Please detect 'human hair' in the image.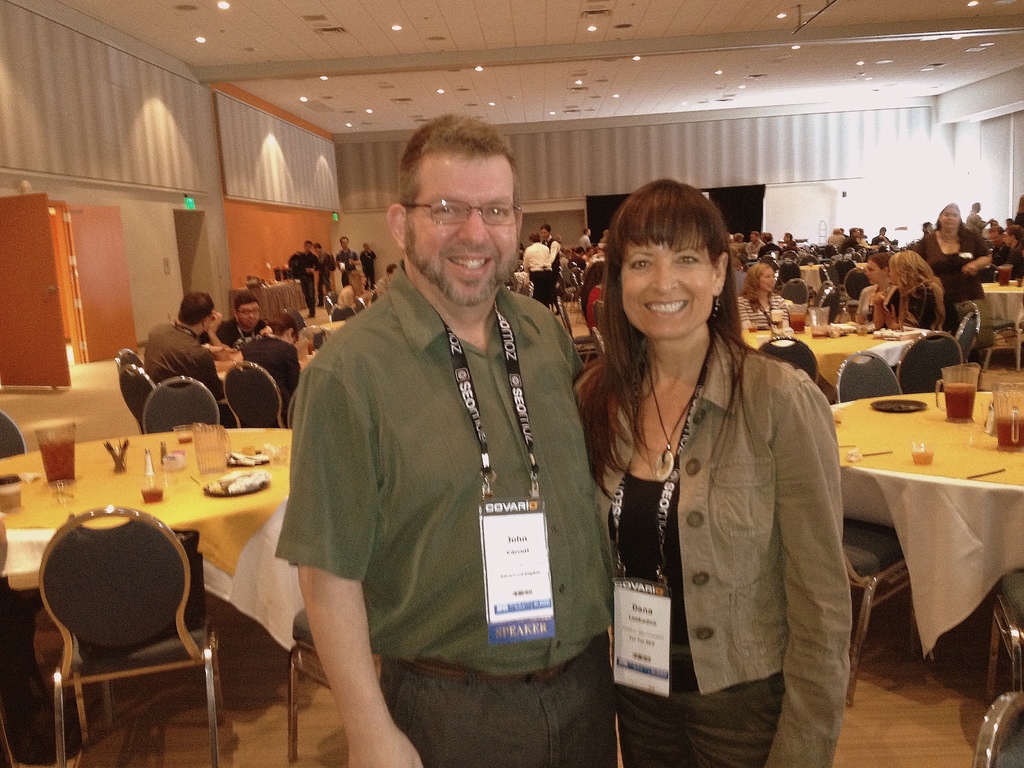
783:278:805:302.
